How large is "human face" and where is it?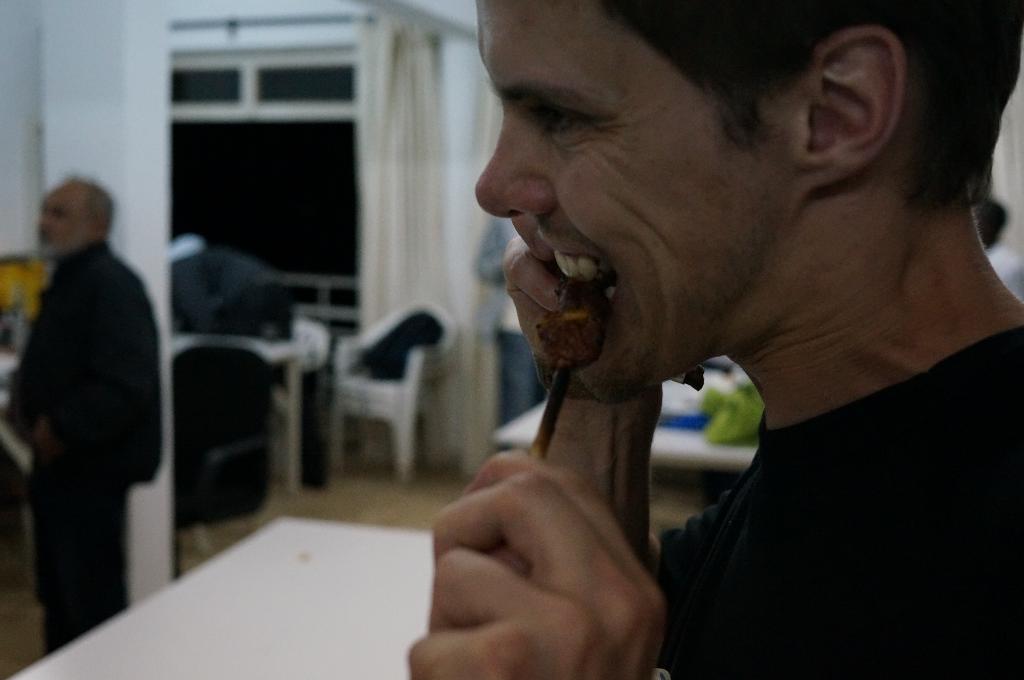
Bounding box: (24, 173, 84, 267).
